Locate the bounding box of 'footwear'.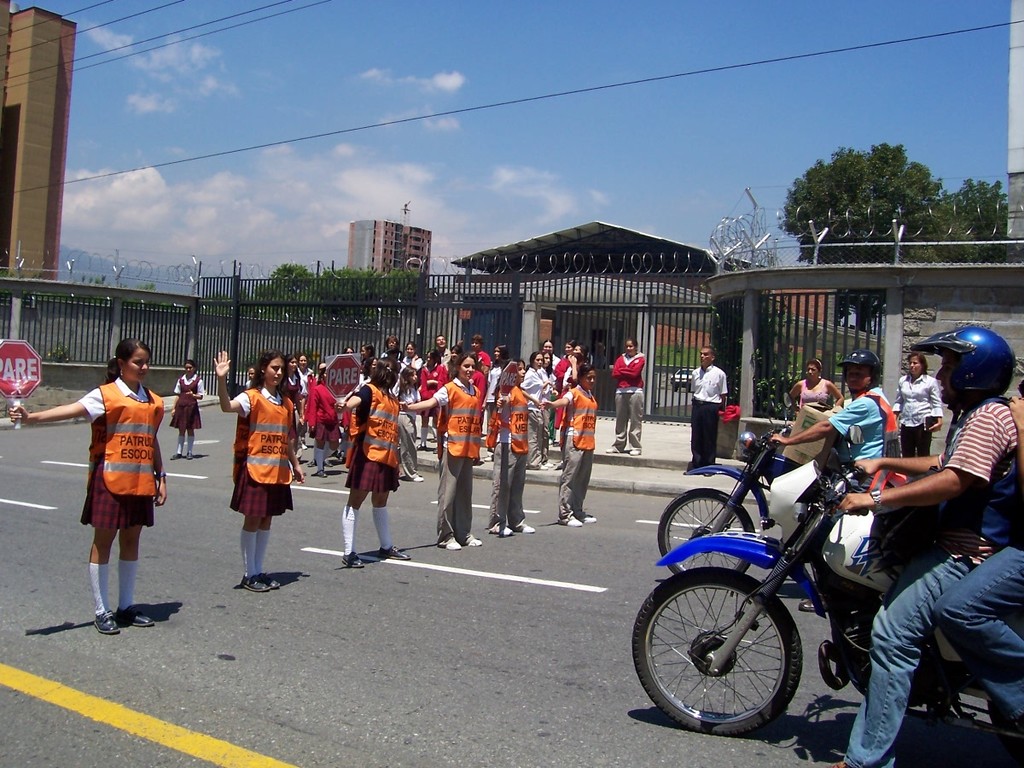
Bounding box: pyautogui.locateOnScreen(377, 537, 406, 566).
